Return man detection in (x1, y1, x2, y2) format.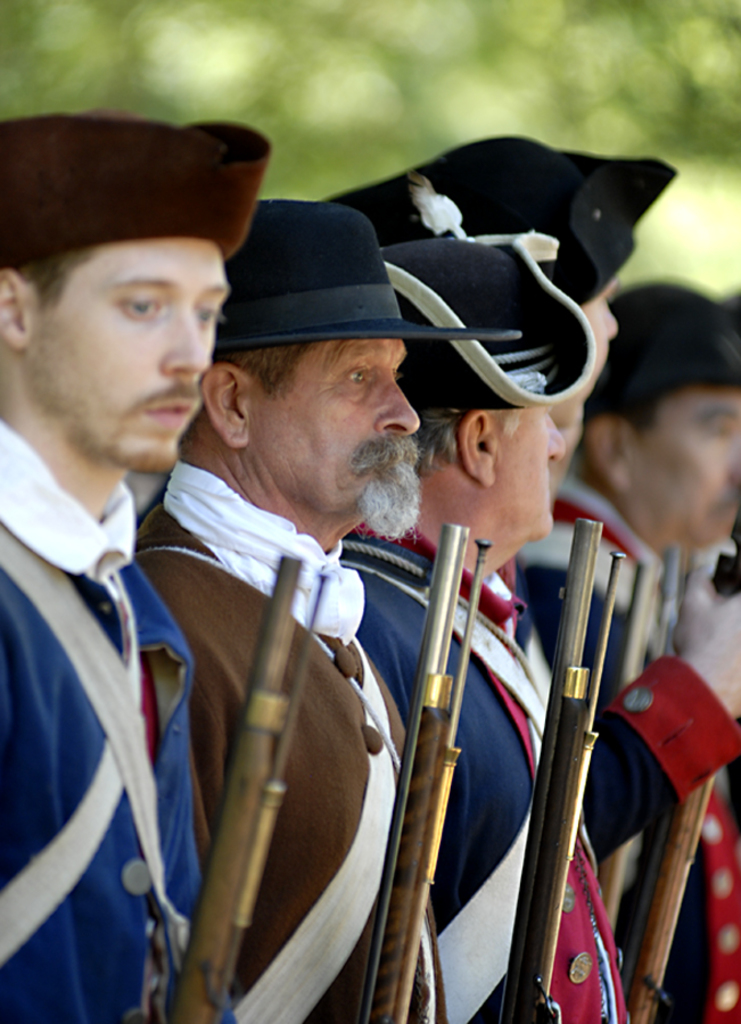
(513, 279, 740, 708).
